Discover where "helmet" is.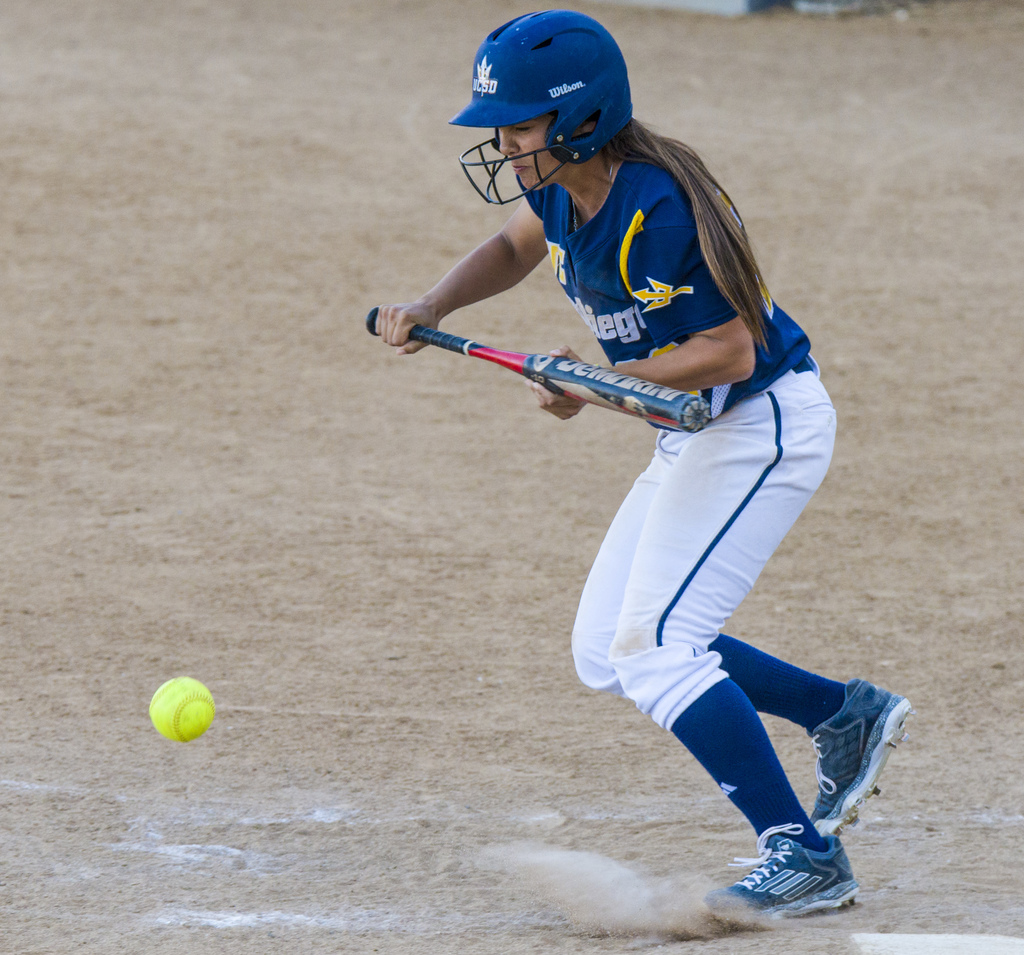
Discovered at bbox=(457, 11, 640, 195).
